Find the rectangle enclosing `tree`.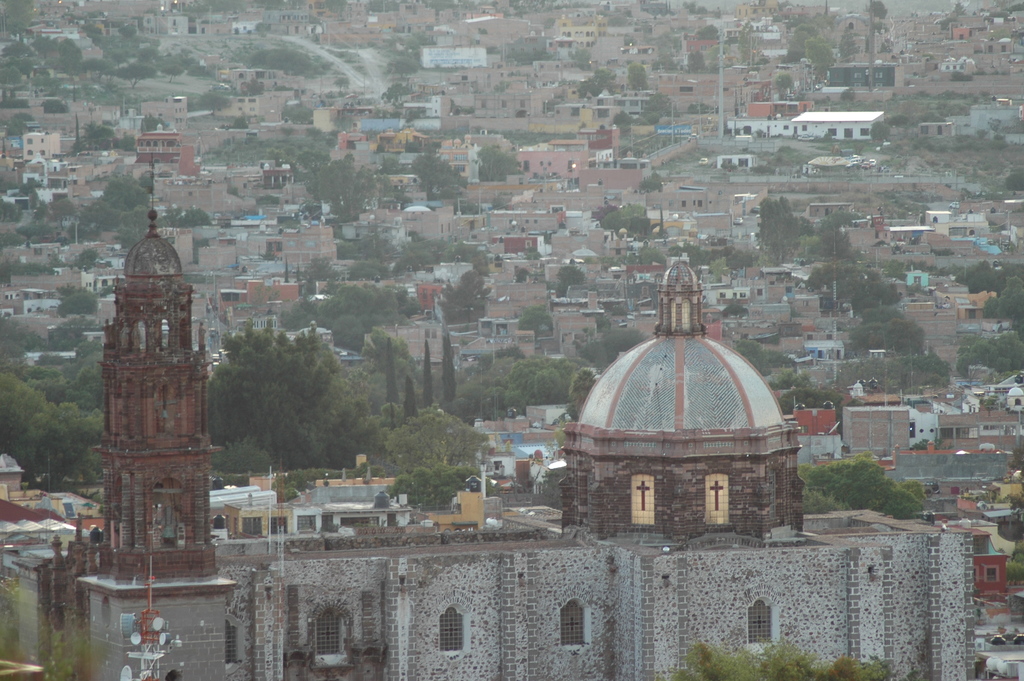
(left=386, top=463, right=466, bottom=509).
